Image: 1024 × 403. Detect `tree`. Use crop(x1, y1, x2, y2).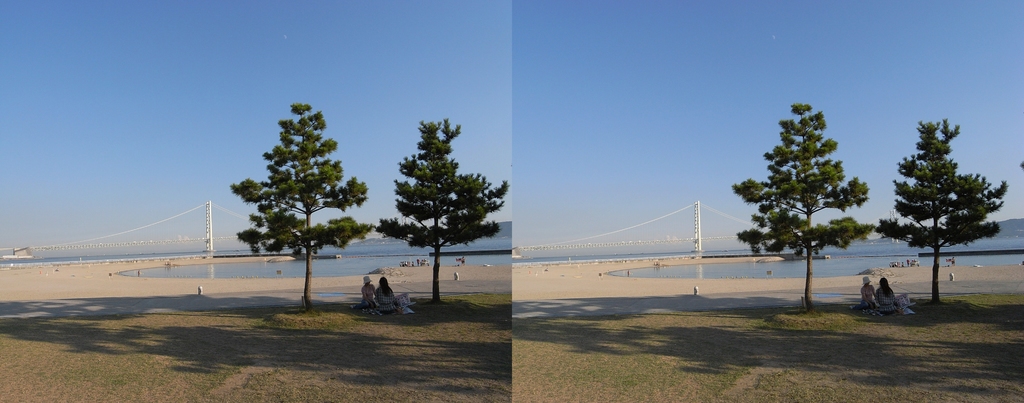
crop(734, 106, 876, 308).
